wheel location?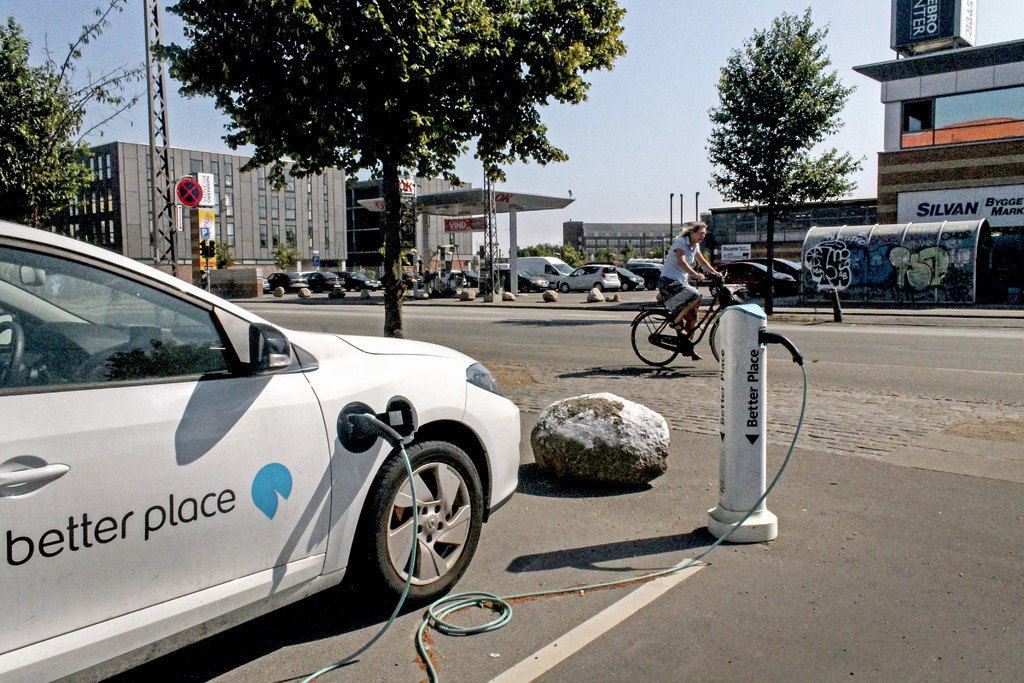
(left=710, top=285, right=720, bottom=297)
